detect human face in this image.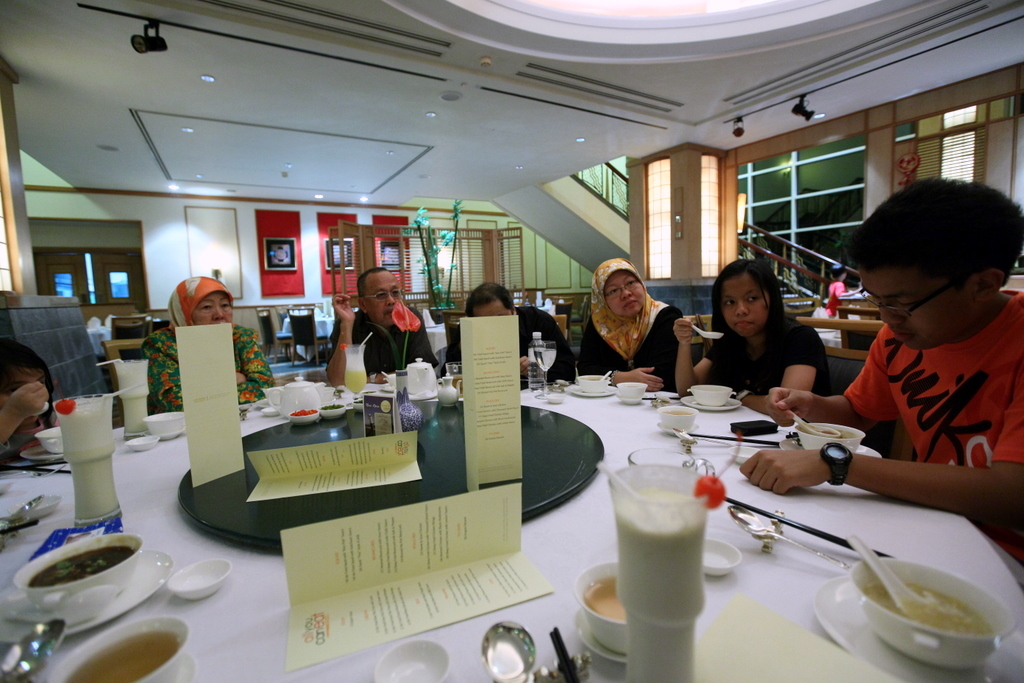
Detection: {"left": 862, "top": 263, "right": 974, "bottom": 351}.
